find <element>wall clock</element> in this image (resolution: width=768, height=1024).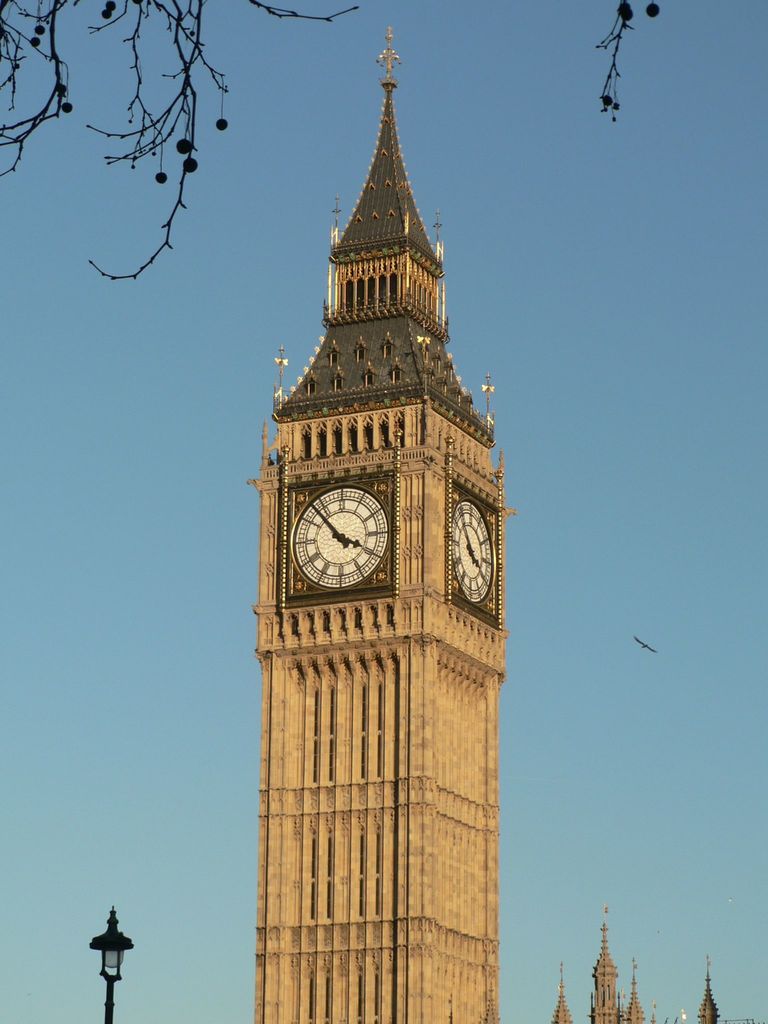
(left=447, top=498, right=496, bottom=610).
